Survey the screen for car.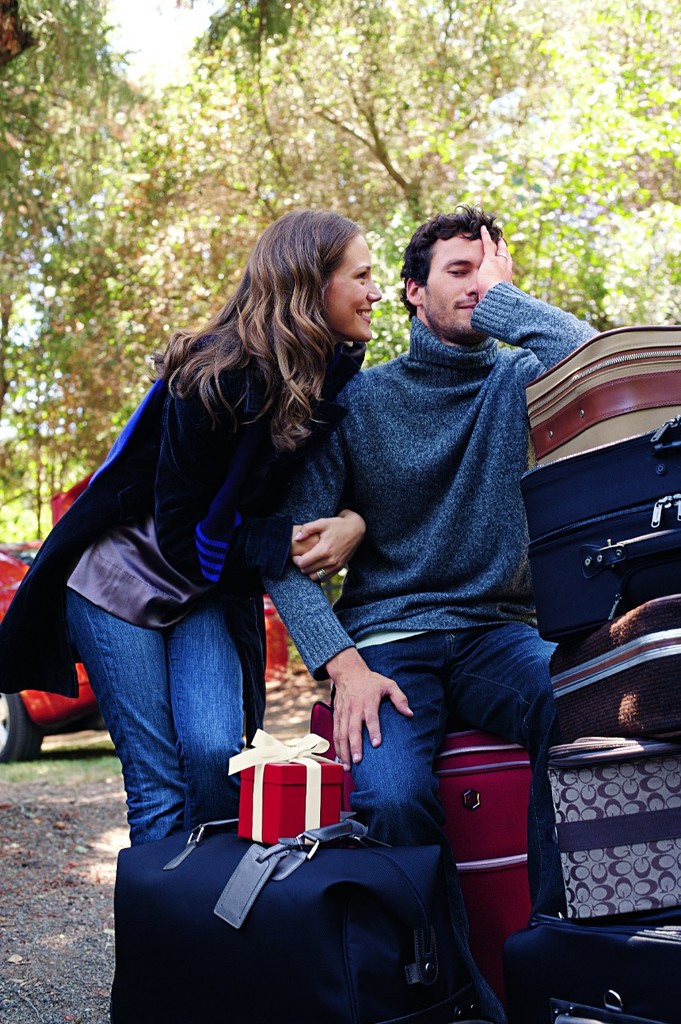
Survey found: (0, 538, 103, 776).
